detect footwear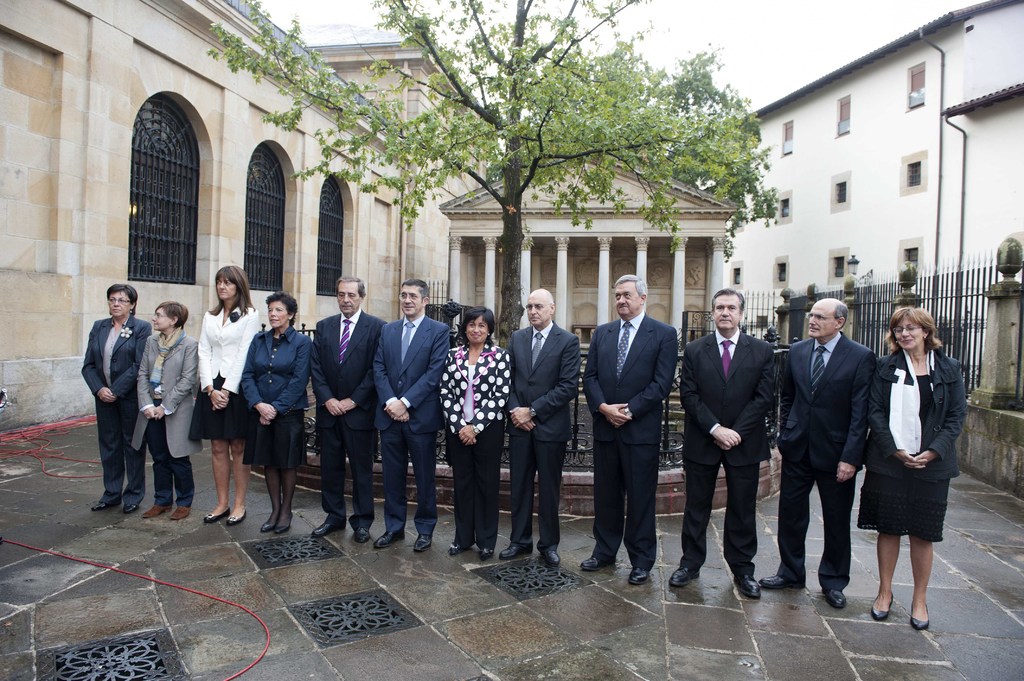
locate(277, 515, 294, 534)
